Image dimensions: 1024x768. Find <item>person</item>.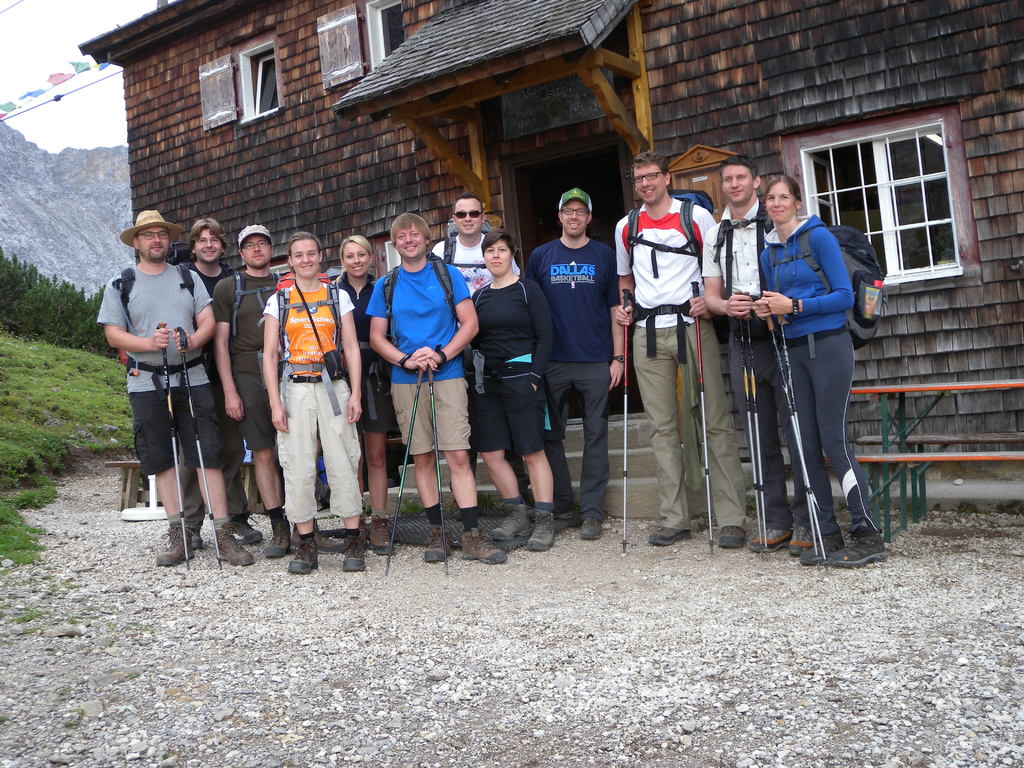
box=[701, 153, 817, 554].
